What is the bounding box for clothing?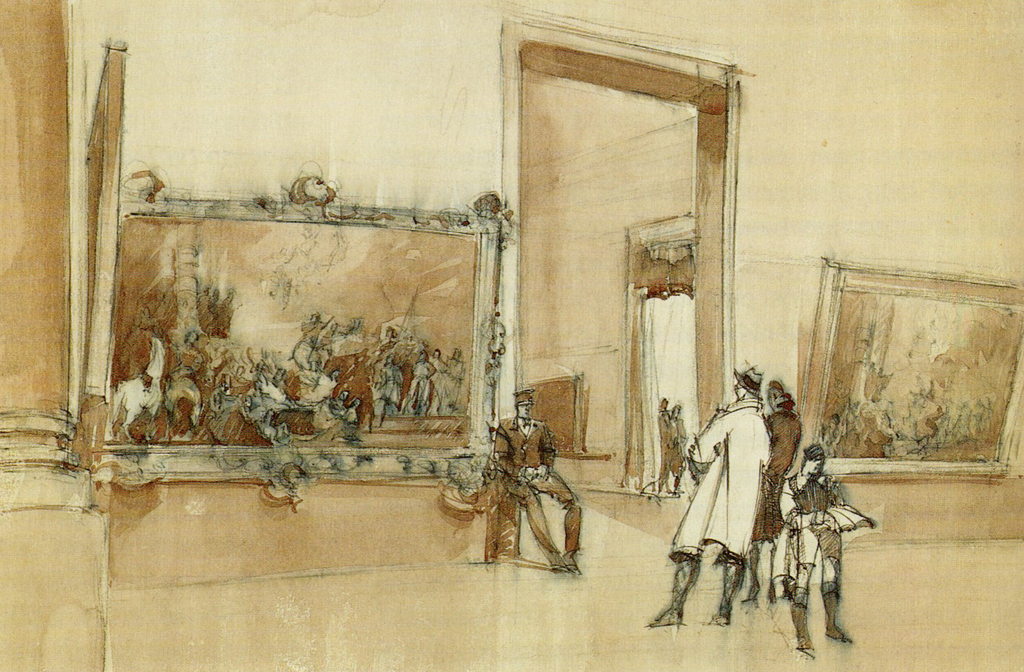
select_region(753, 400, 799, 545).
